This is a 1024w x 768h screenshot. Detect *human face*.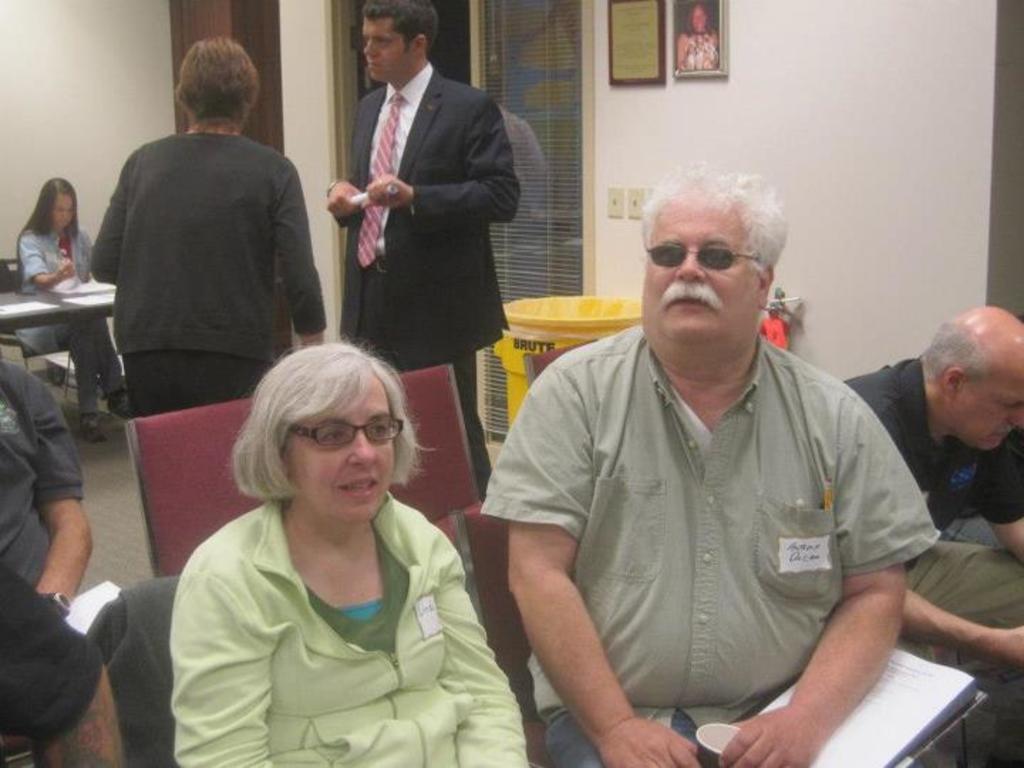
639:196:758:344.
